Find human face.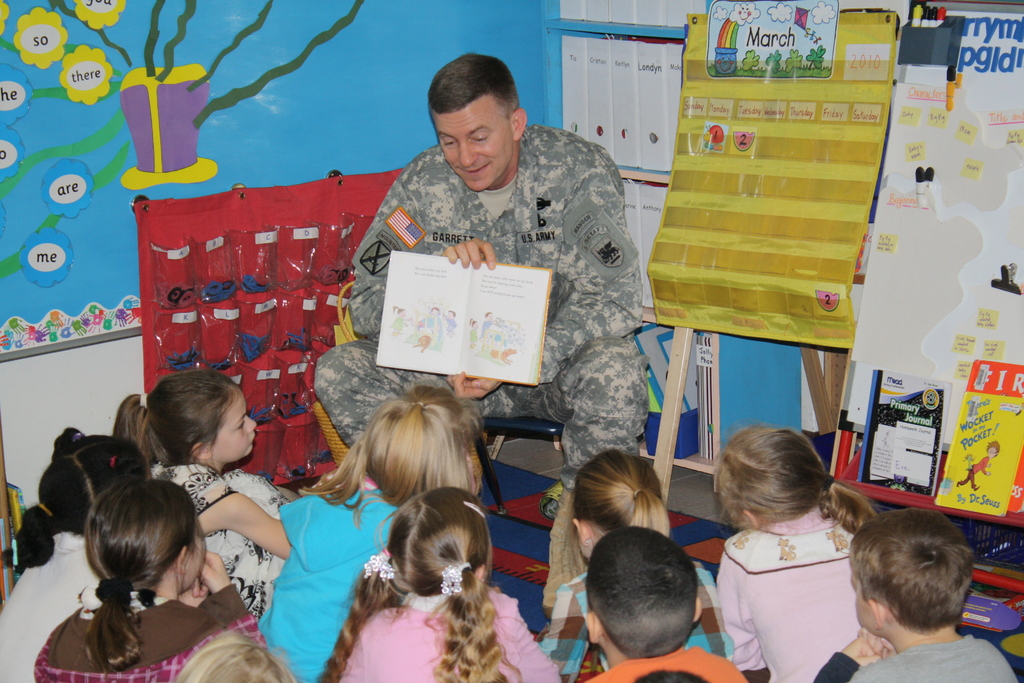
<box>854,577,871,636</box>.
